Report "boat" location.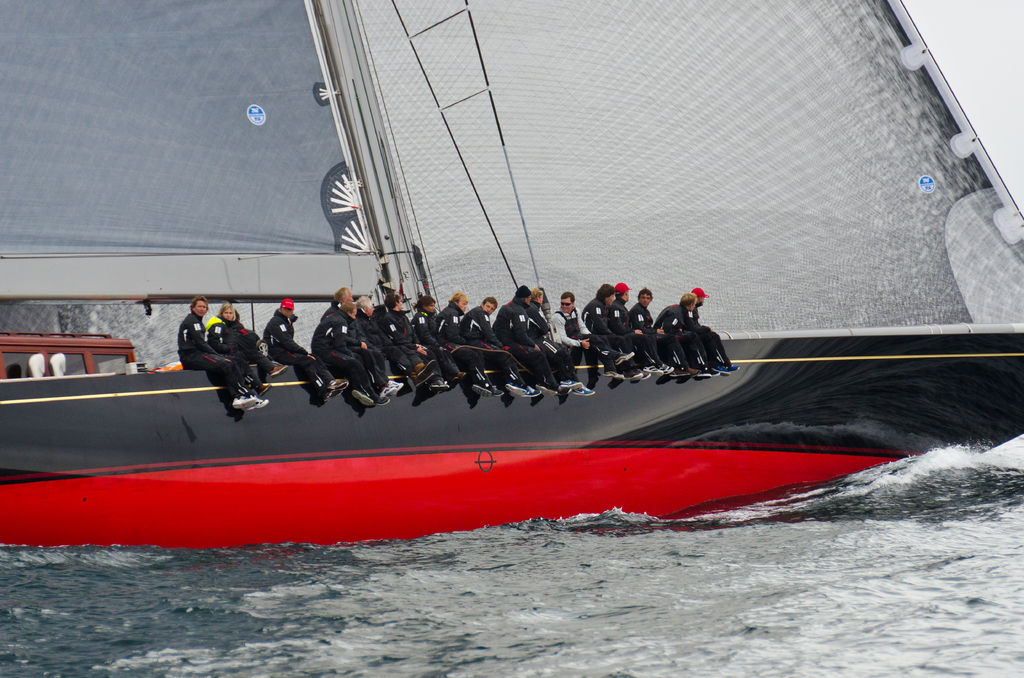
Report: Rect(35, 128, 1013, 531).
